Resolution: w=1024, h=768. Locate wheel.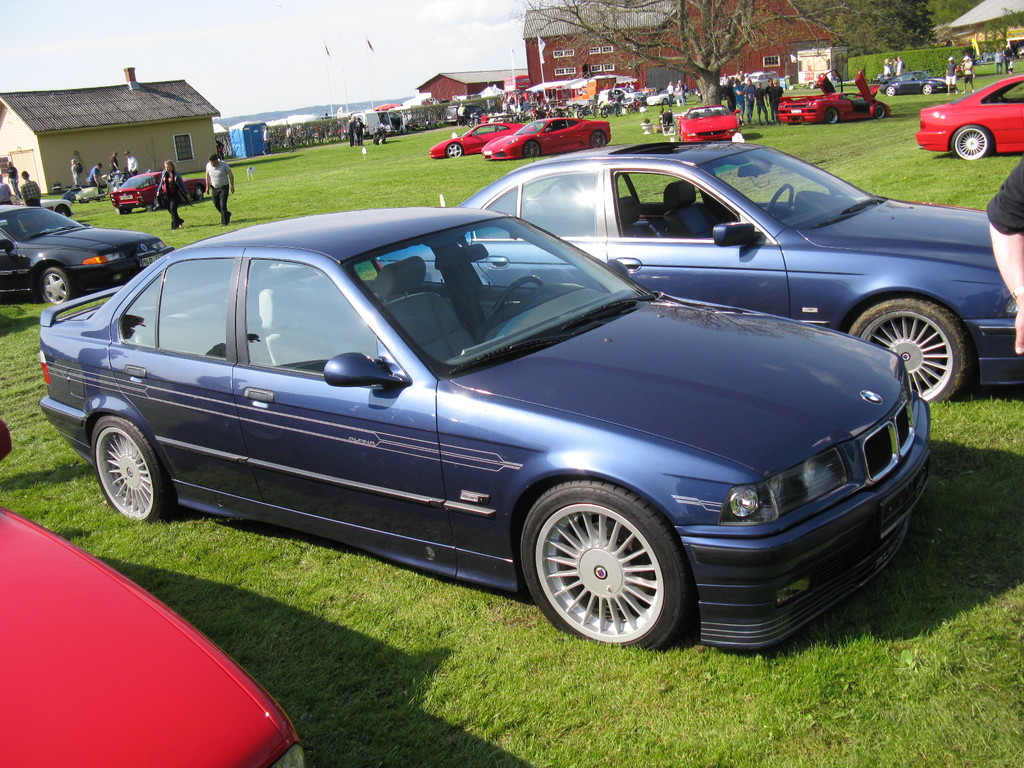
rect(524, 138, 540, 157).
